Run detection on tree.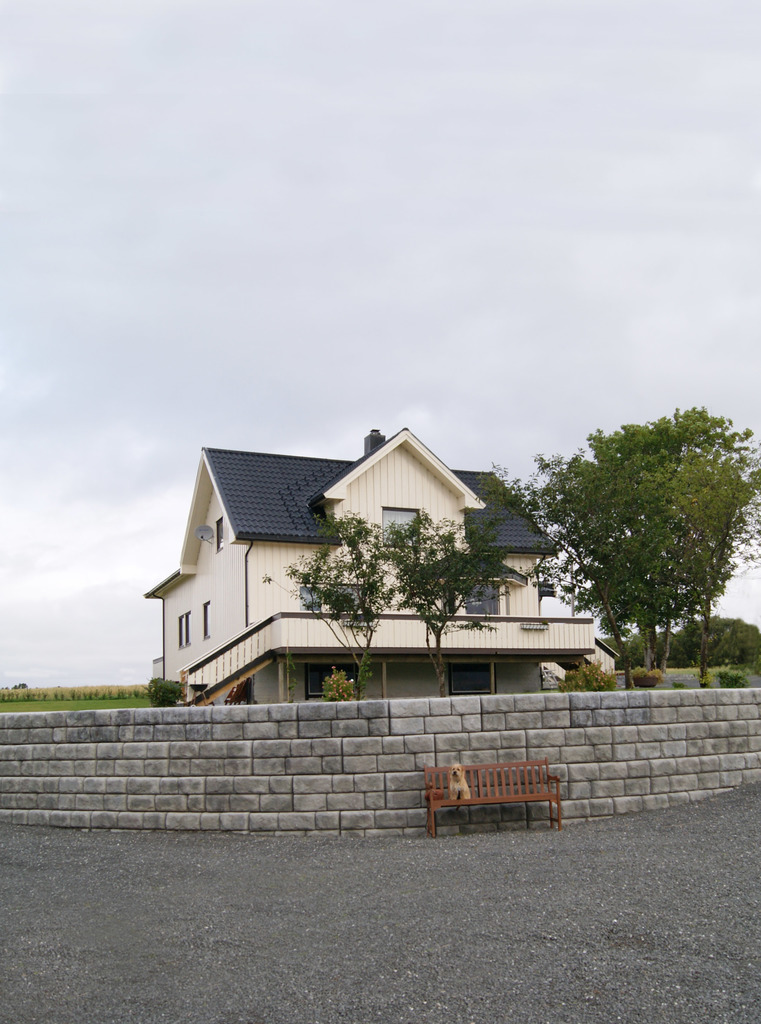
Result: <box>493,378,739,682</box>.
